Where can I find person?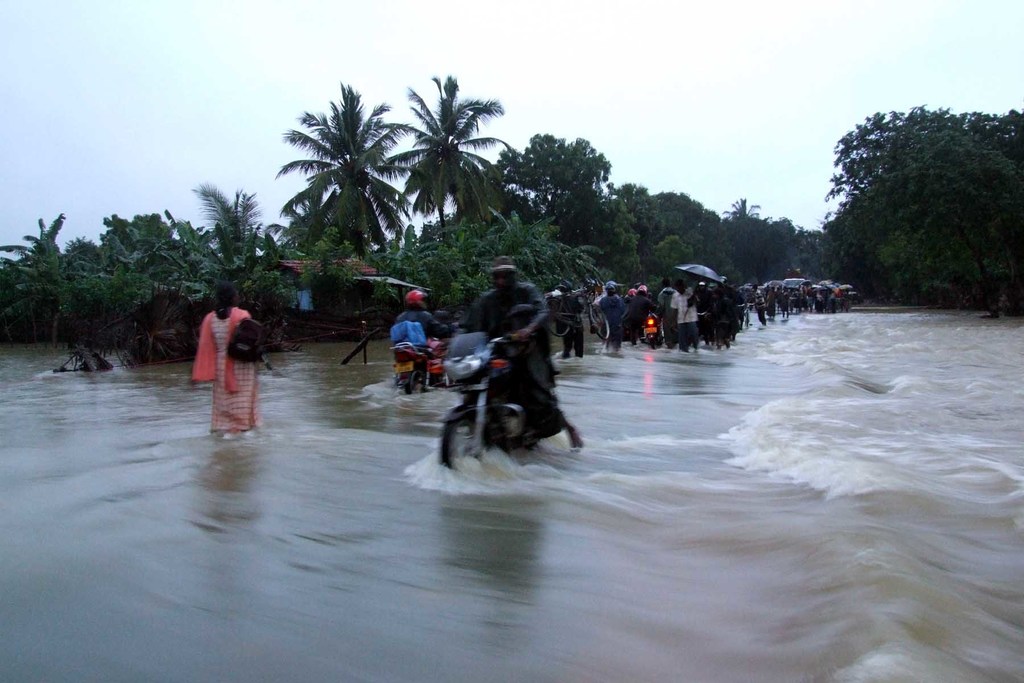
You can find it at [394,283,467,354].
